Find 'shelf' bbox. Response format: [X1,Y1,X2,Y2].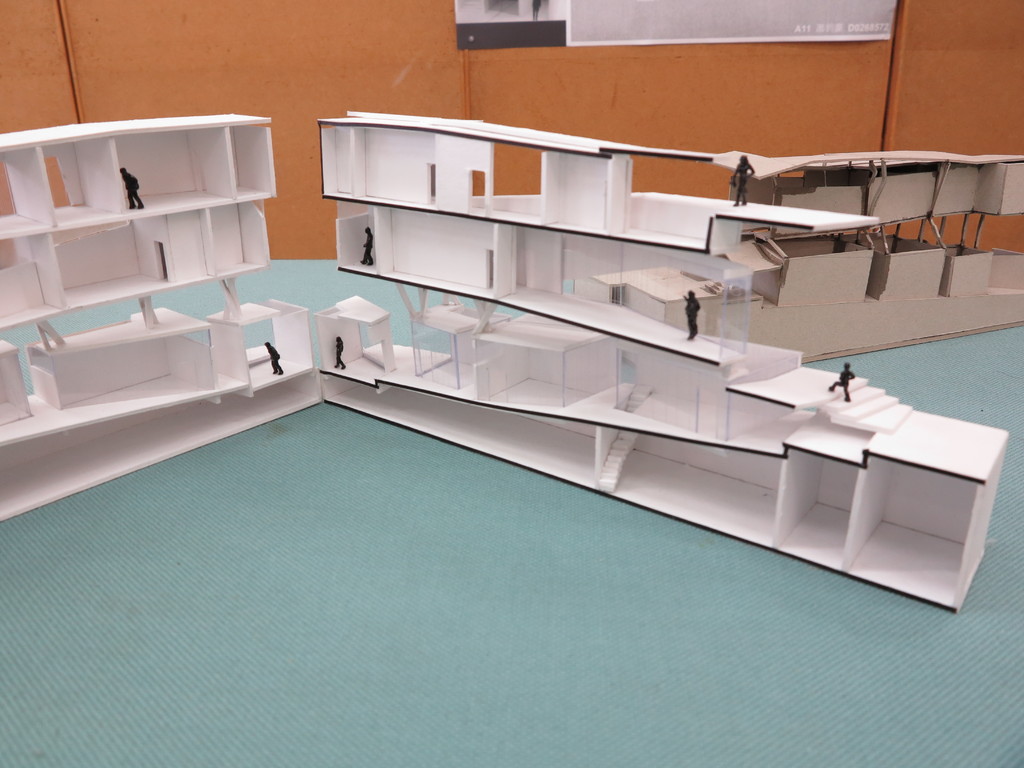
[309,109,1023,255].
